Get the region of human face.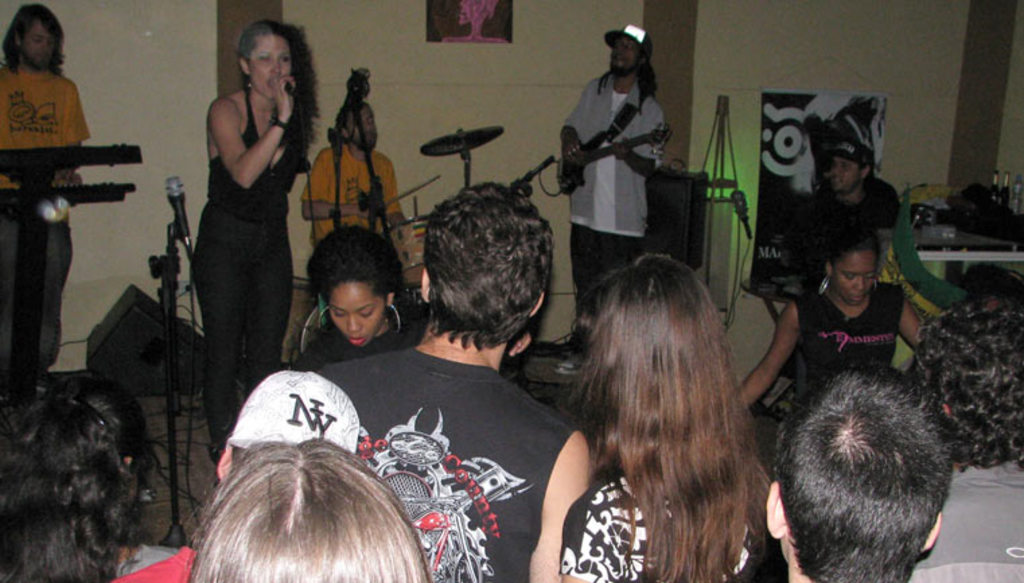
select_region(248, 32, 288, 97).
